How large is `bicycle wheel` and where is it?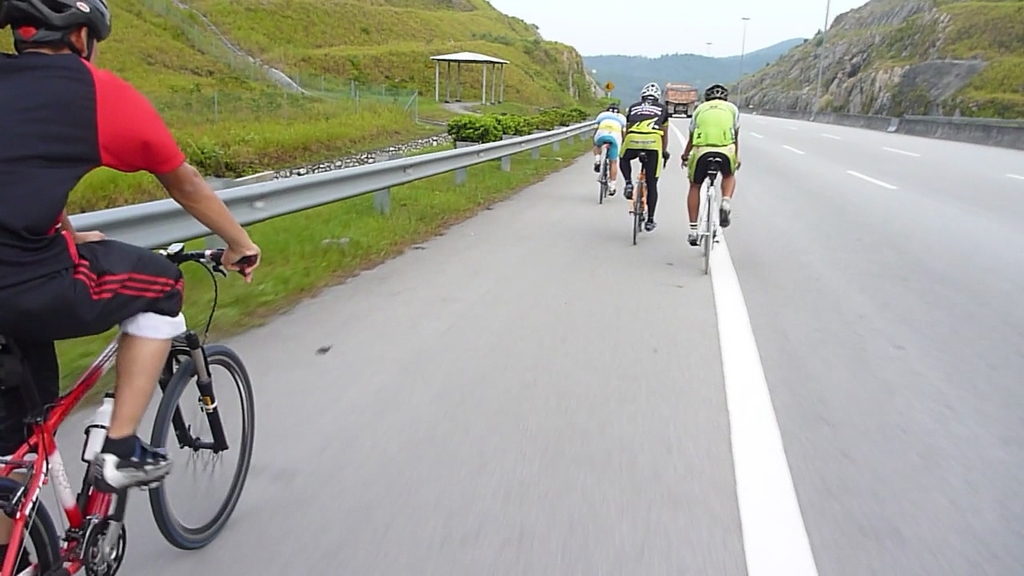
Bounding box: 640 194 644 230.
